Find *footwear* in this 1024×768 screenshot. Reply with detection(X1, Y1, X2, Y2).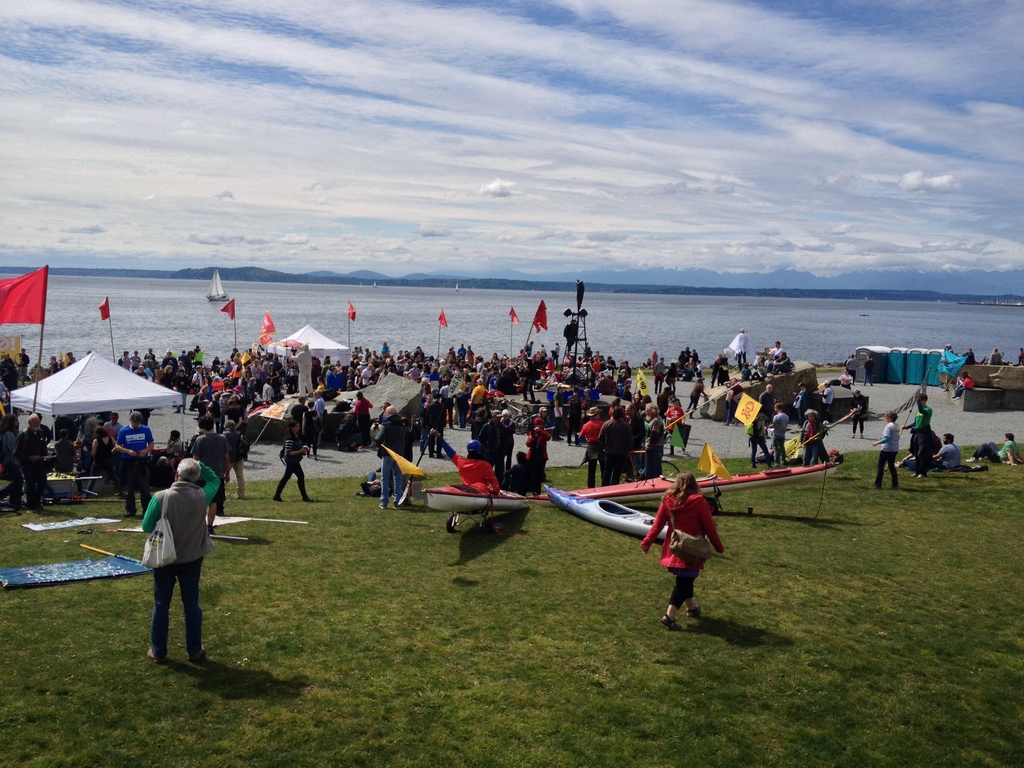
detection(303, 497, 313, 500).
